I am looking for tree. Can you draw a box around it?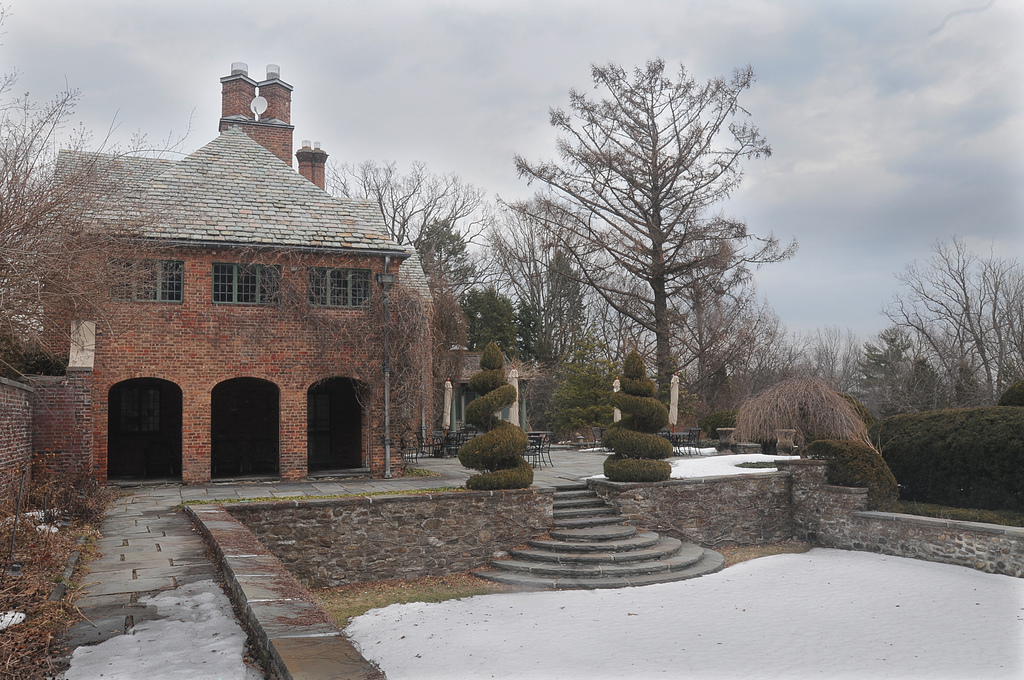
Sure, the bounding box is [x1=880, y1=213, x2=1023, y2=421].
